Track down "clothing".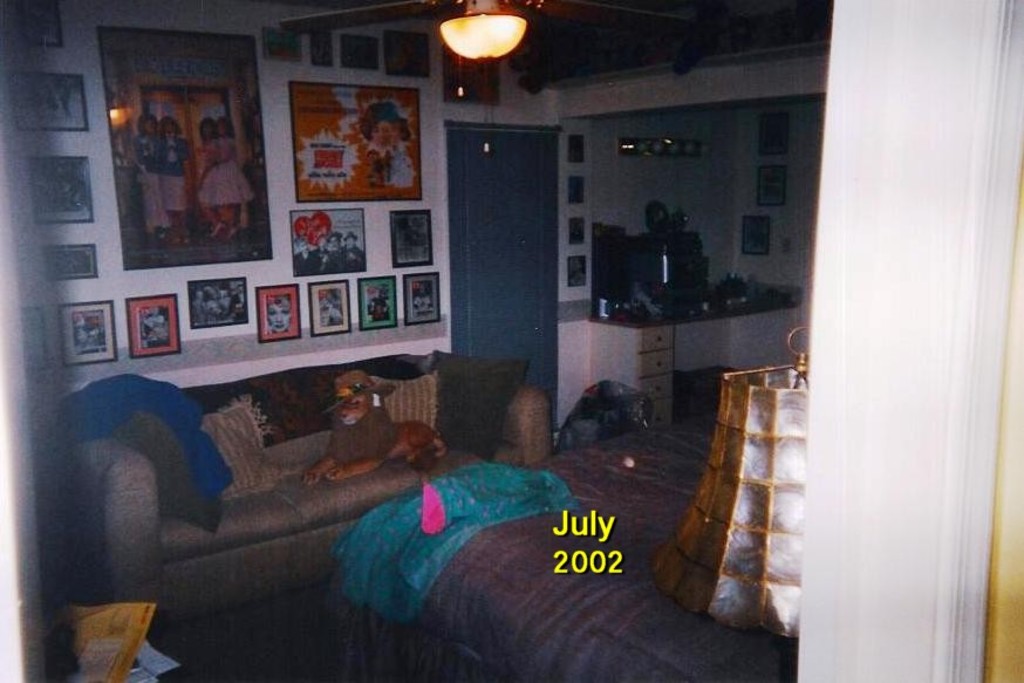
Tracked to detection(213, 138, 253, 206).
